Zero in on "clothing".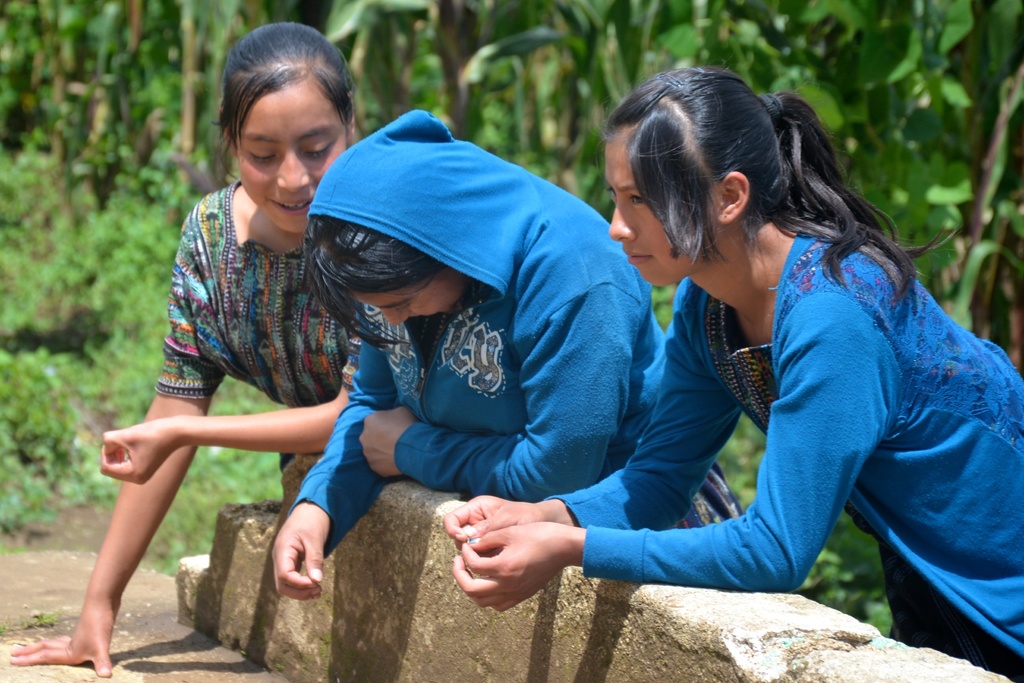
Zeroed in: x1=152, y1=170, x2=364, y2=413.
